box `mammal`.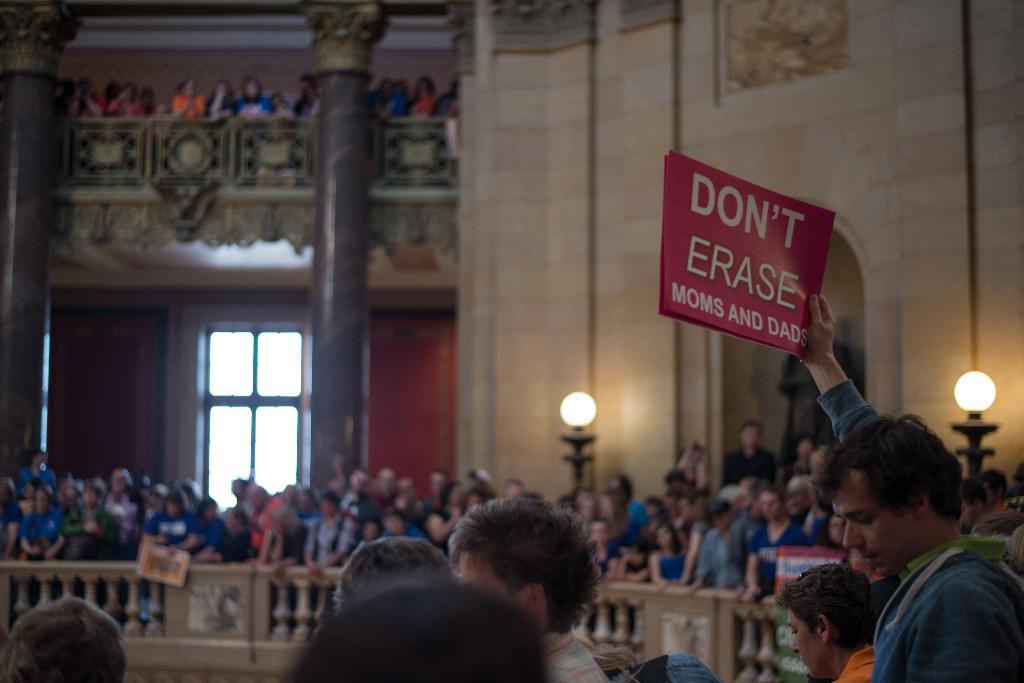
<region>298, 71, 316, 113</region>.
